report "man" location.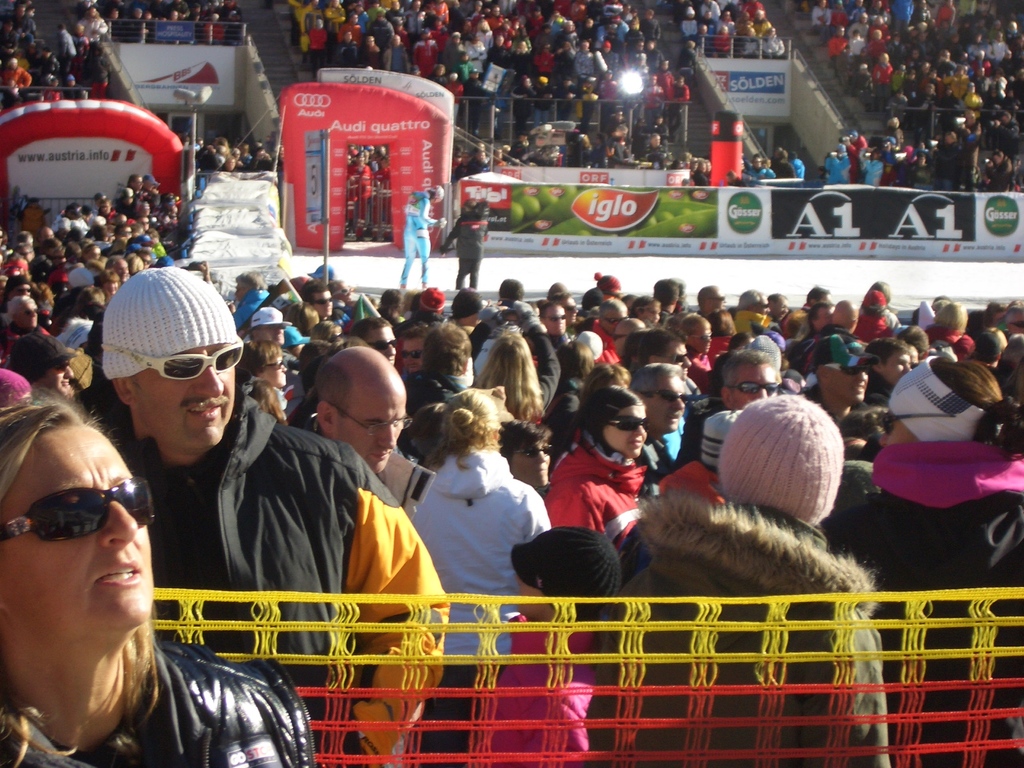
Report: rect(797, 332, 881, 420).
